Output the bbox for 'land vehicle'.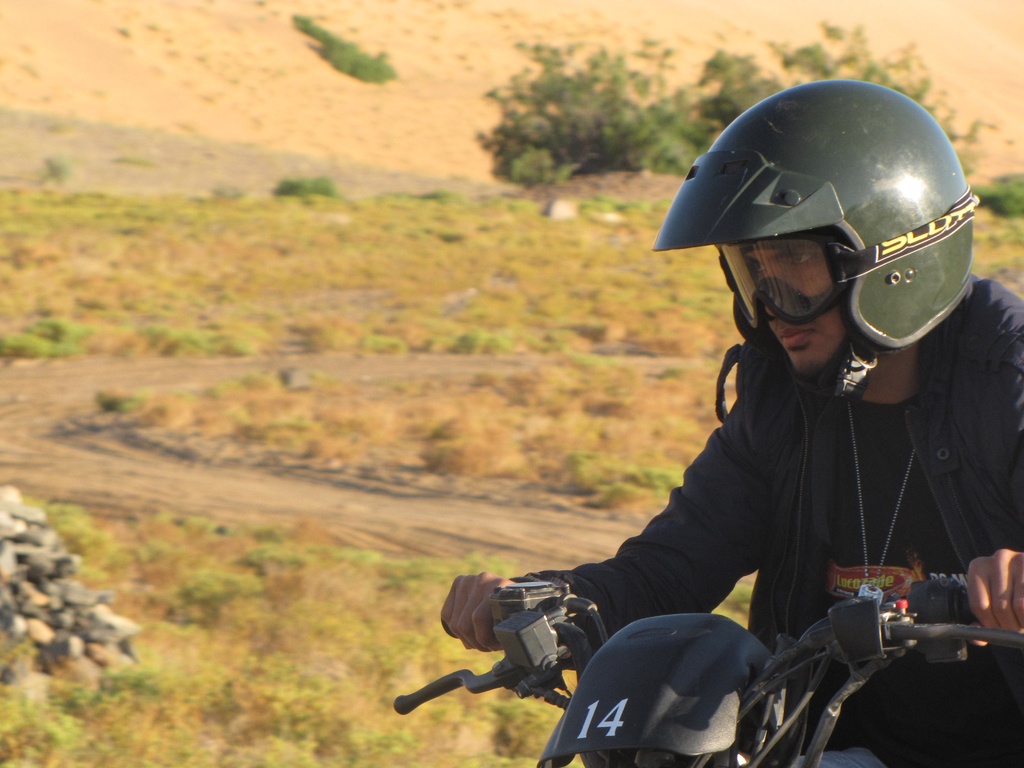
locate(389, 577, 1023, 767).
